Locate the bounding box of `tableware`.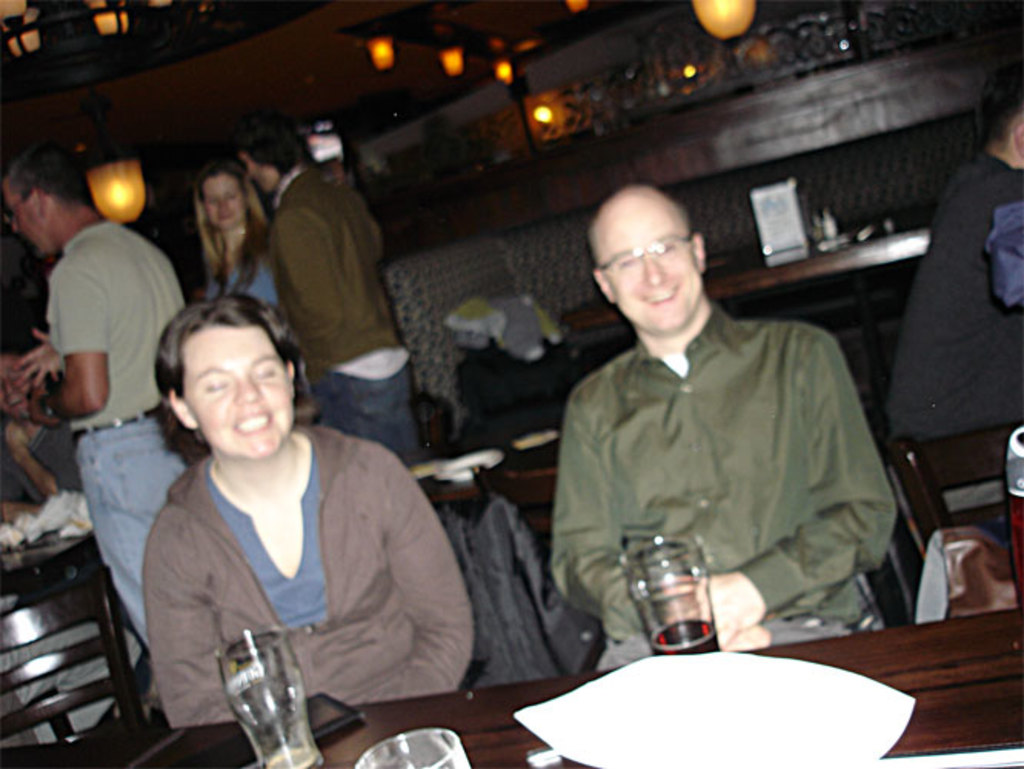
Bounding box: Rect(624, 537, 720, 655).
